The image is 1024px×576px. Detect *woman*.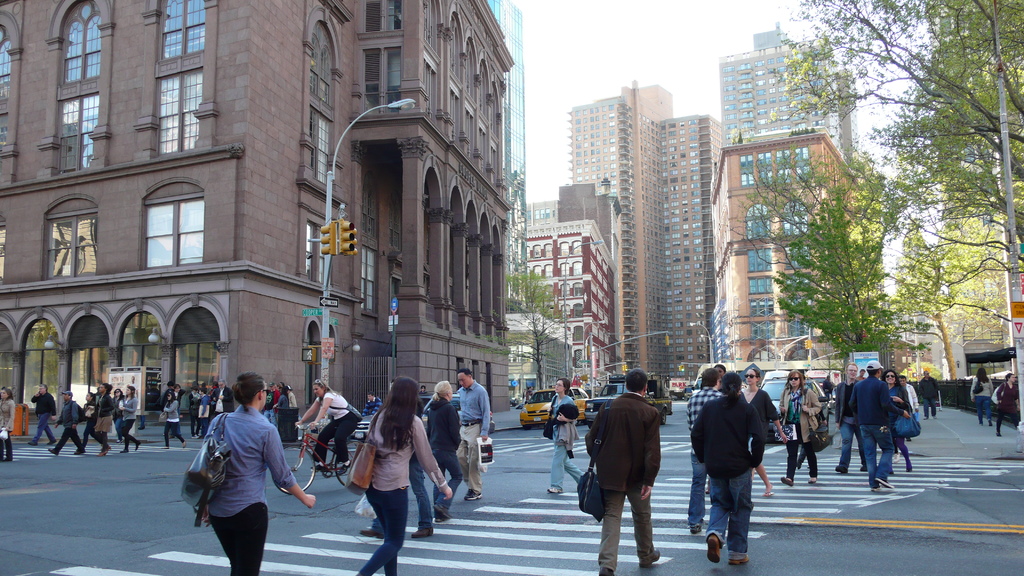
Detection: <region>781, 367, 820, 482</region>.
